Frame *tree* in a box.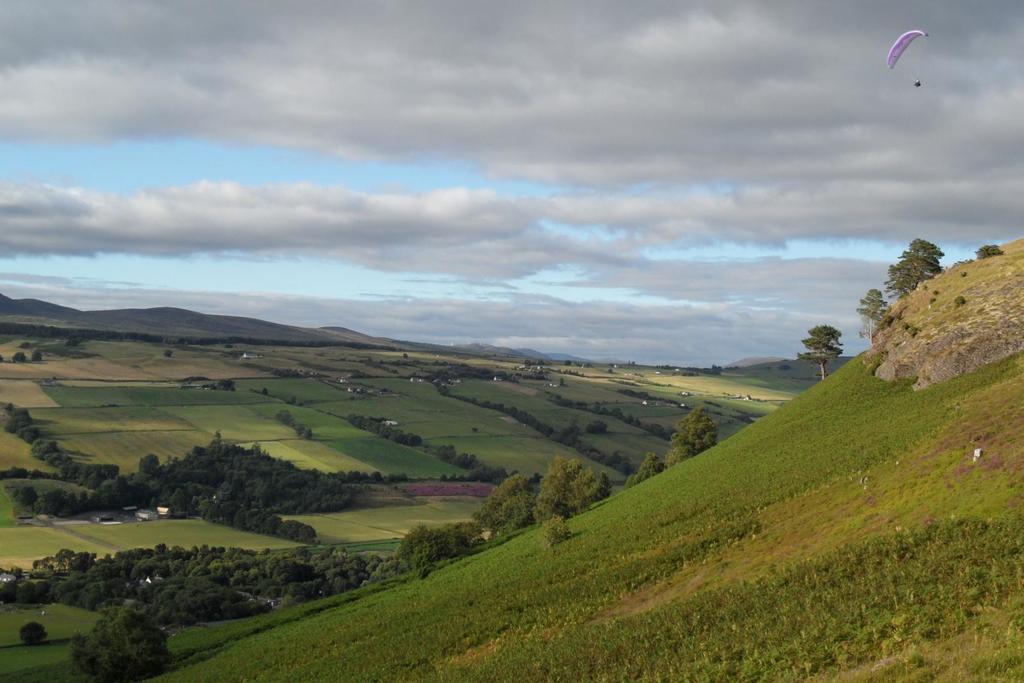
rect(535, 462, 607, 519).
